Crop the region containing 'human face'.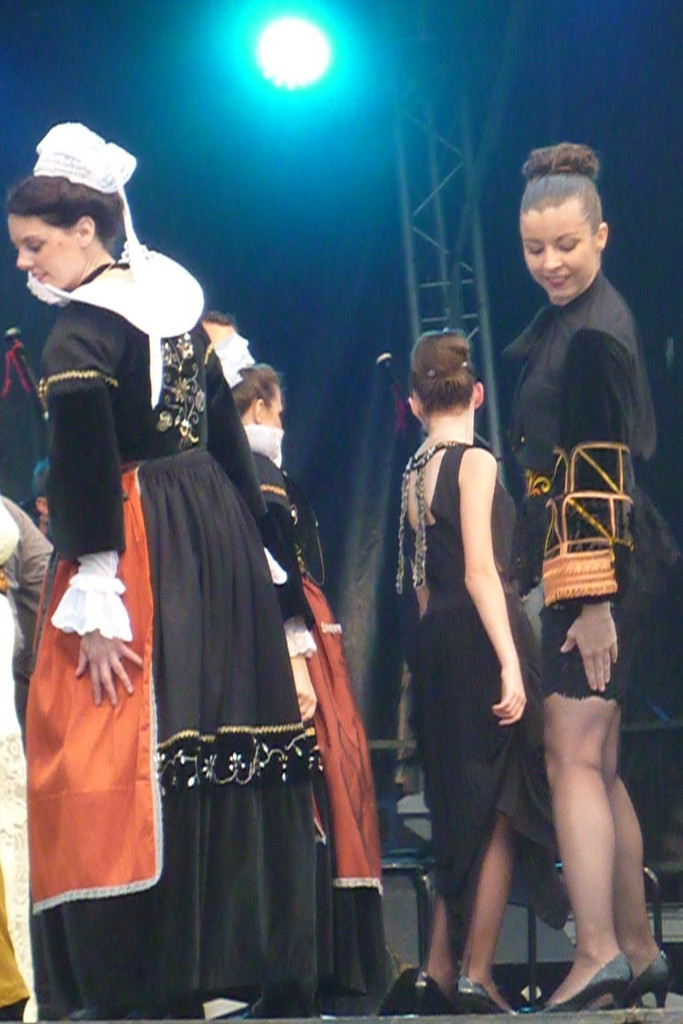
Crop region: 520/199/598/303.
